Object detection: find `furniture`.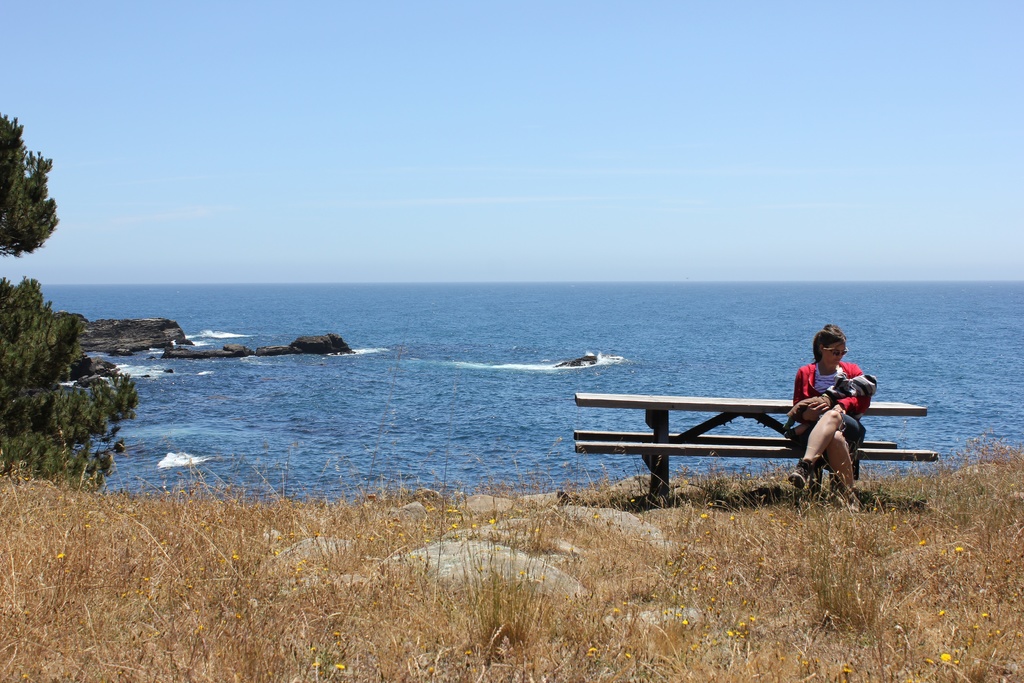
<region>573, 395, 940, 500</region>.
